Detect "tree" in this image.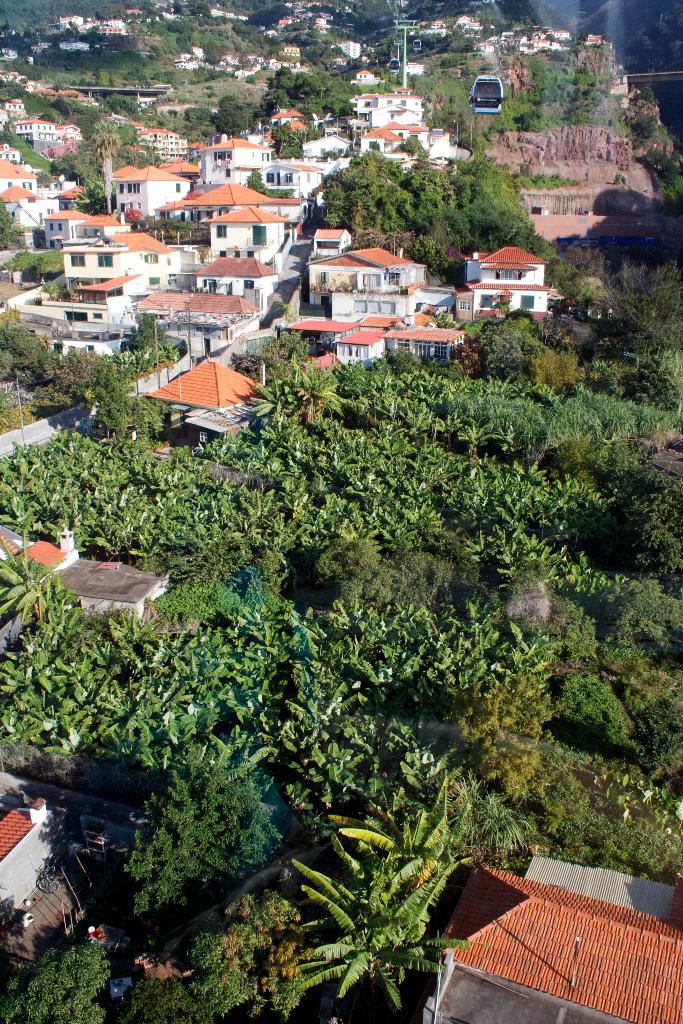
Detection: 40:109:53:121.
